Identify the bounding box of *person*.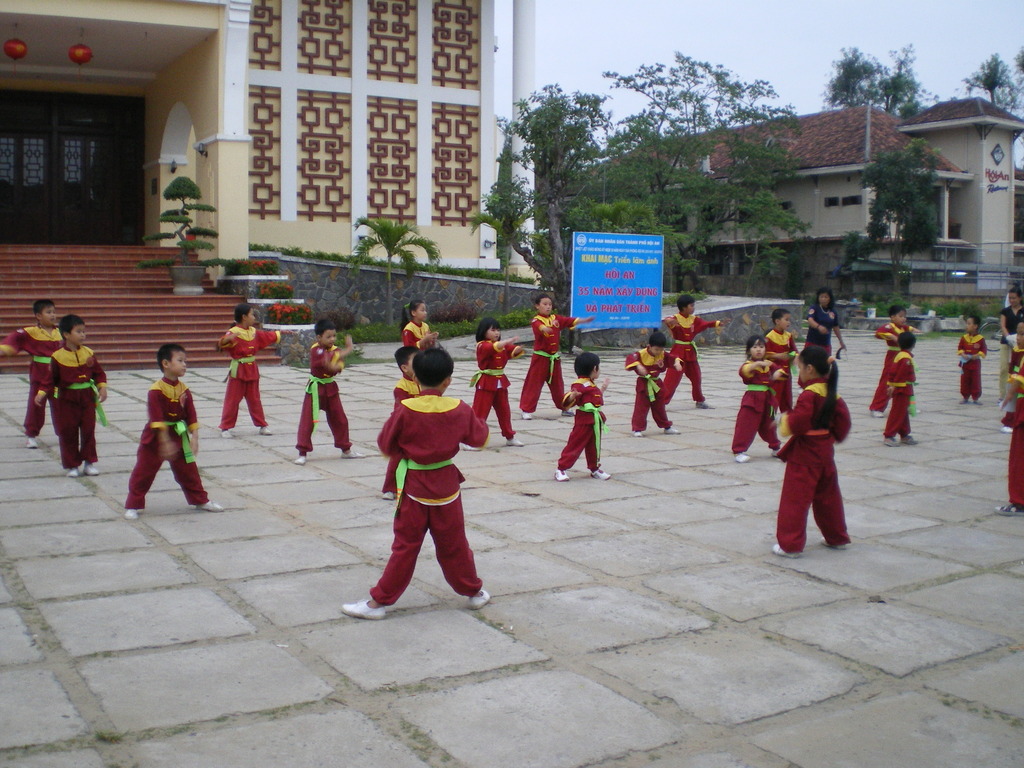
728,335,774,471.
